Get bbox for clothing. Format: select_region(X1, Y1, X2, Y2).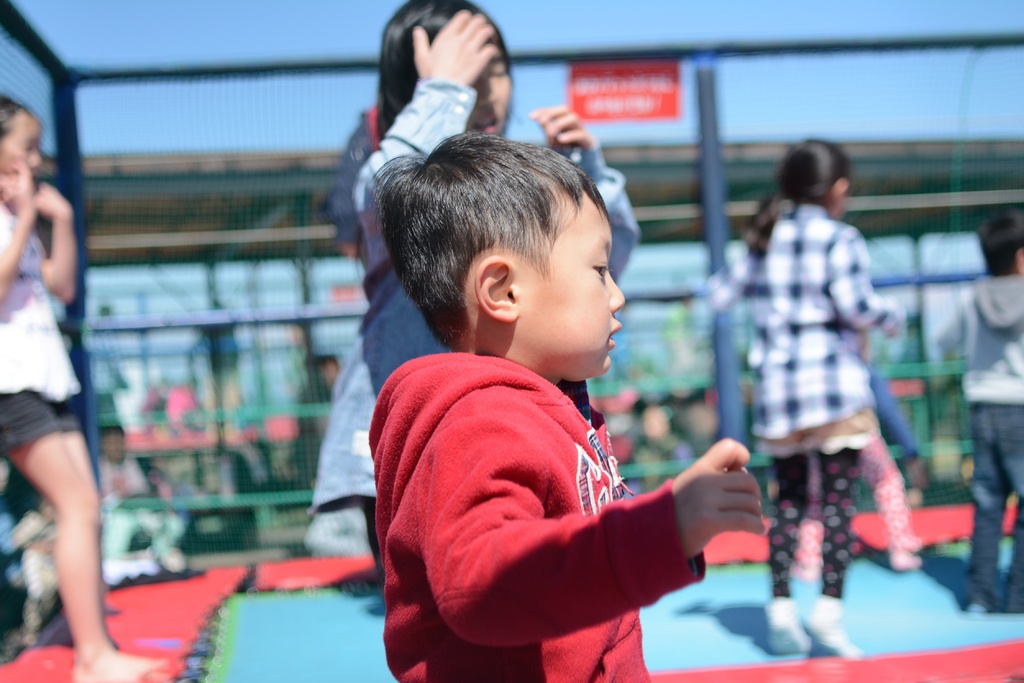
select_region(314, 101, 383, 564).
